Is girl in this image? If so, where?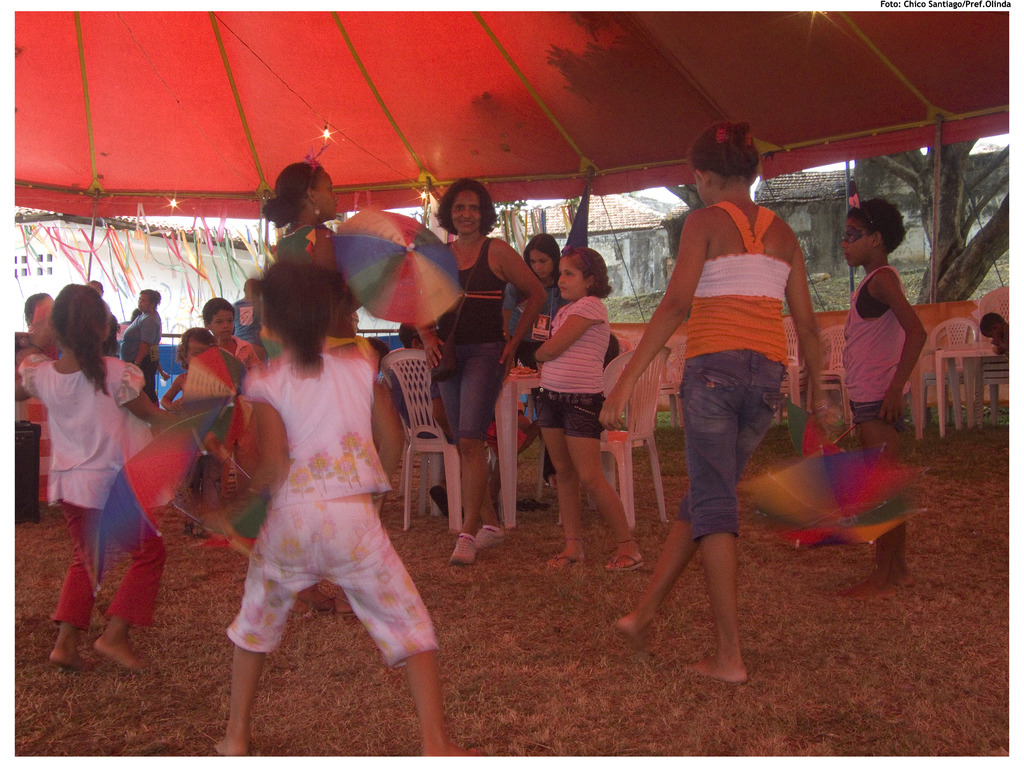
Yes, at BBox(15, 275, 151, 675).
